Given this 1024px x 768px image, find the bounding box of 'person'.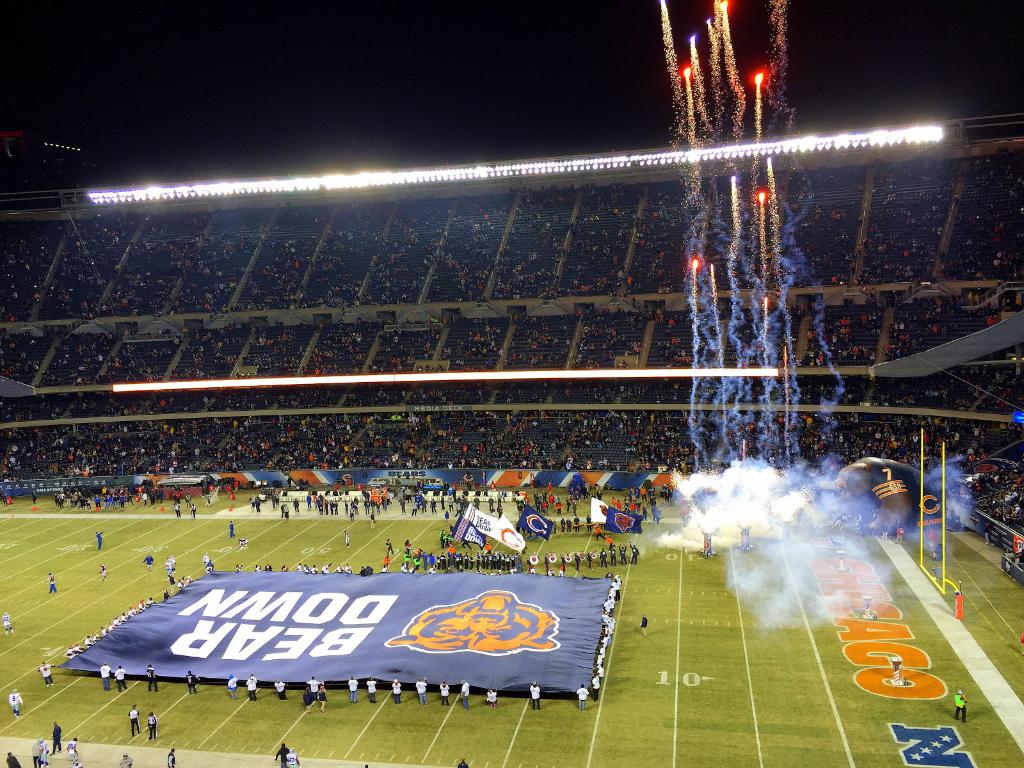
x1=147 y1=663 x2=158 y2=691.
